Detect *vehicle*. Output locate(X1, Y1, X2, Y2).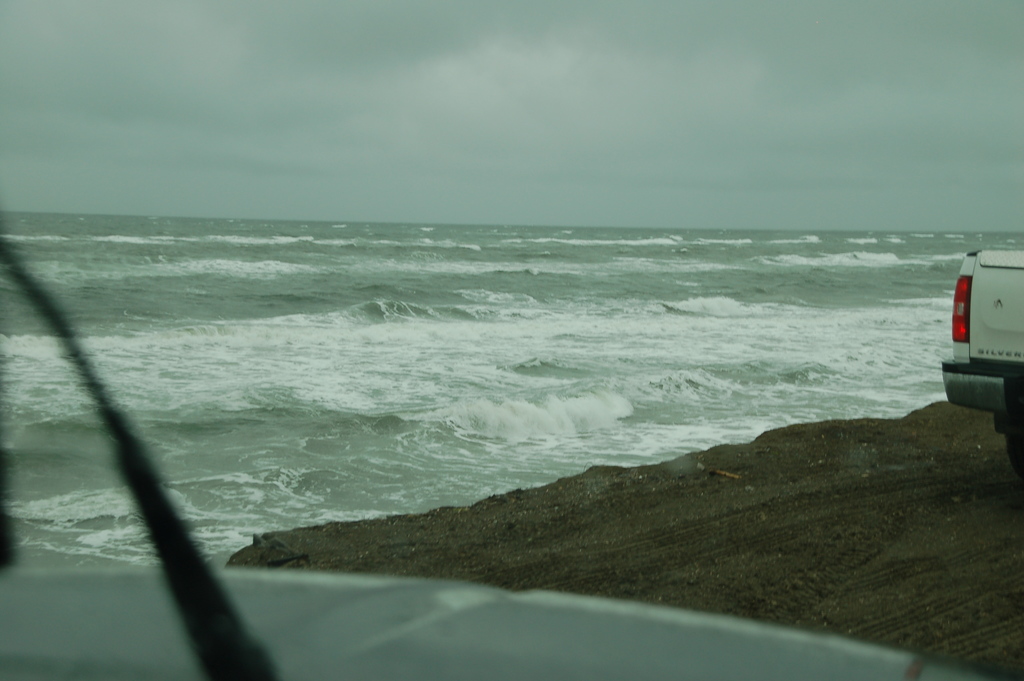
locate(946, 242, 1022, 433).
